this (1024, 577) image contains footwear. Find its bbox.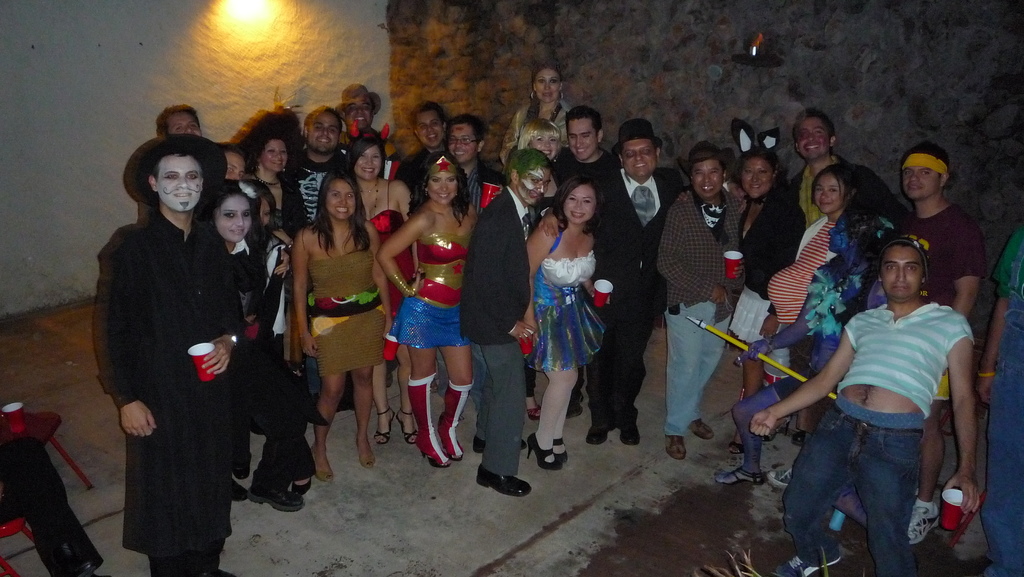
box(435, 382, 472, 457).
